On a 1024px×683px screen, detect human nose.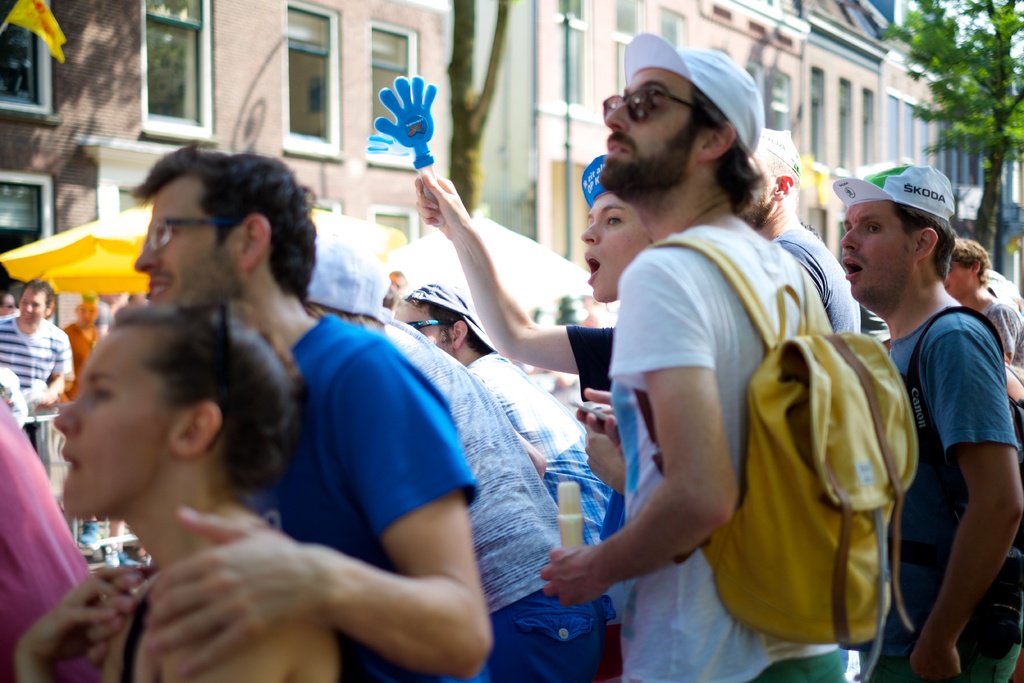
rect(131, 240, 164, 272).
